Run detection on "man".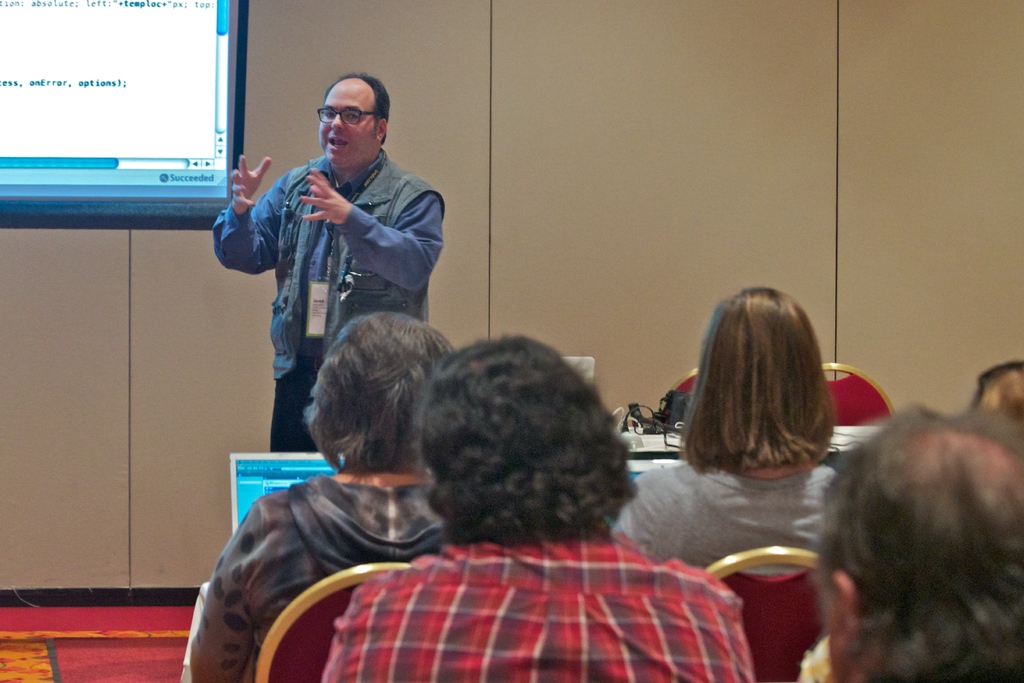
Result: rect(208, 87, 461, 416).
